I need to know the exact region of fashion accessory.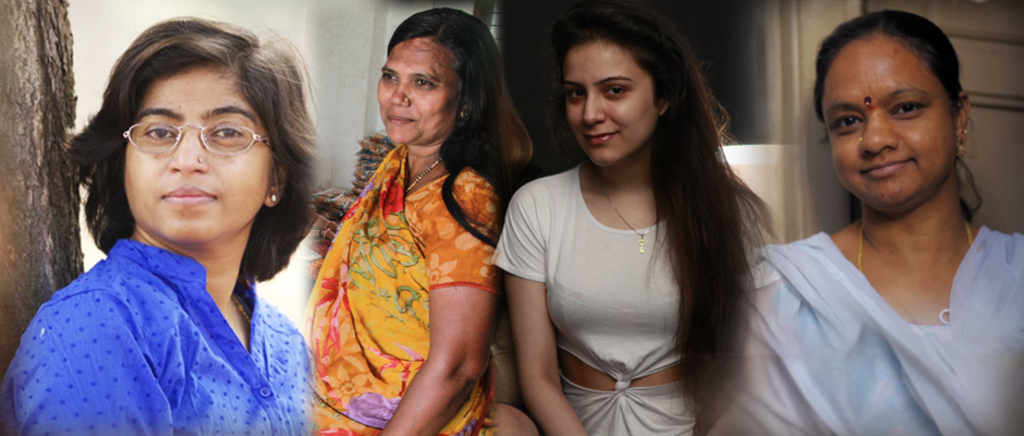
Region: crop(460, 105, 473, 121).
